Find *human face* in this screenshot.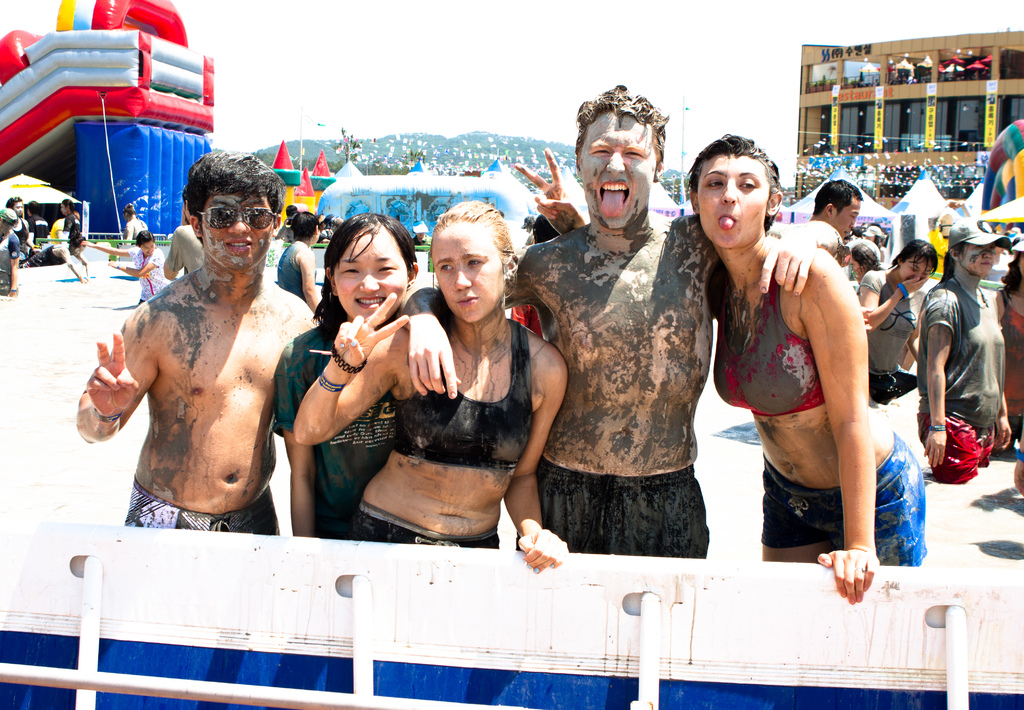
The bounding box for *human face* is detection(430, 216, 504, 321).
